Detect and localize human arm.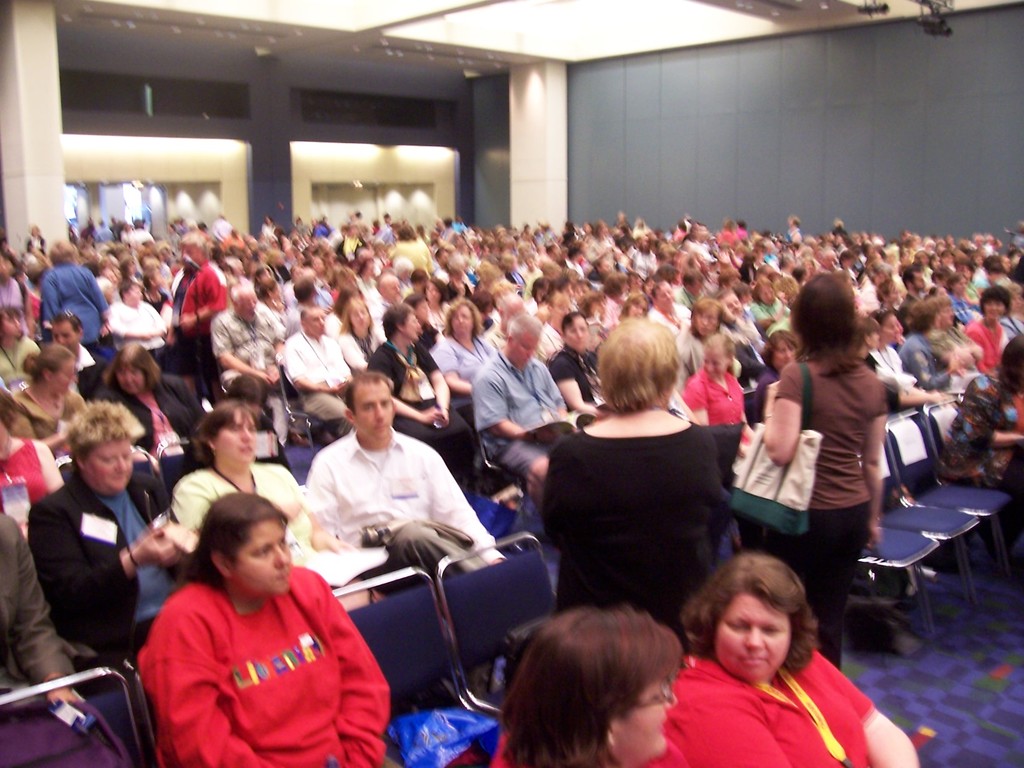
Localized at l=735, t=416, r=769, b=431.
